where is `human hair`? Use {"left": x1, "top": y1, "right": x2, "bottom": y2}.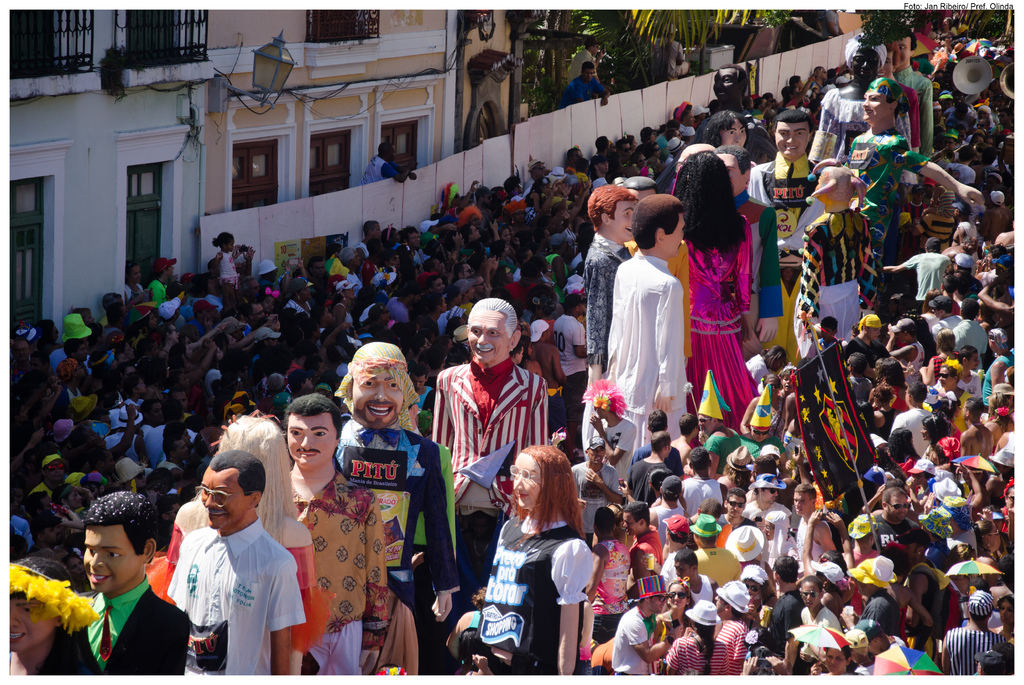
{"left": 938, "top": 358, "right": 961, "bottom": 383}.
